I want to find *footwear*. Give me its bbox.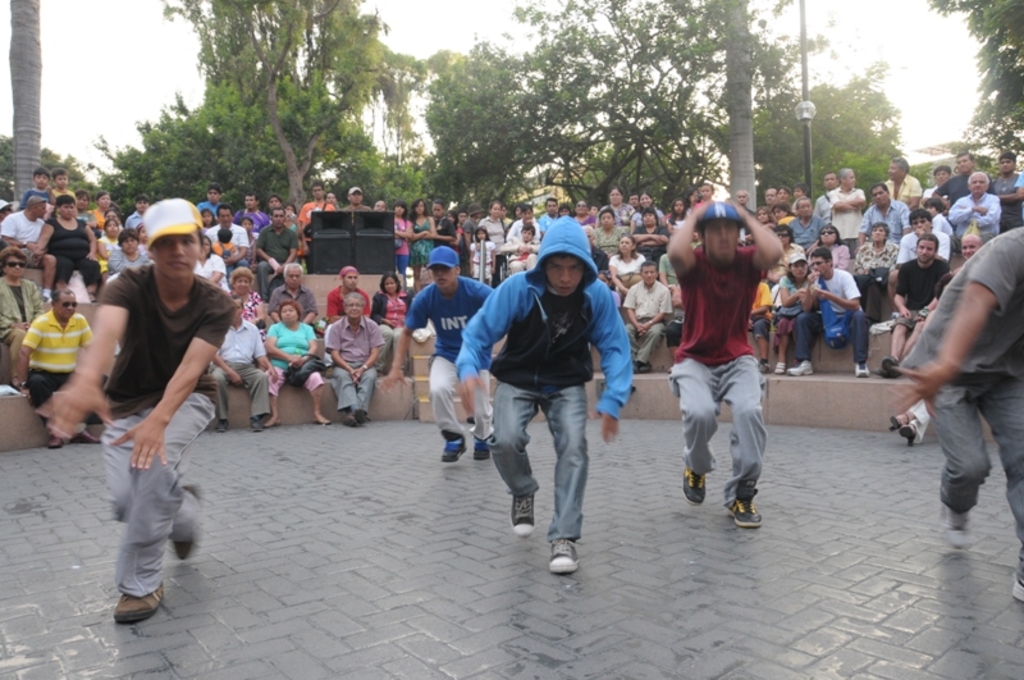
(x1=753, y1=356, x2=773, y2=375).
